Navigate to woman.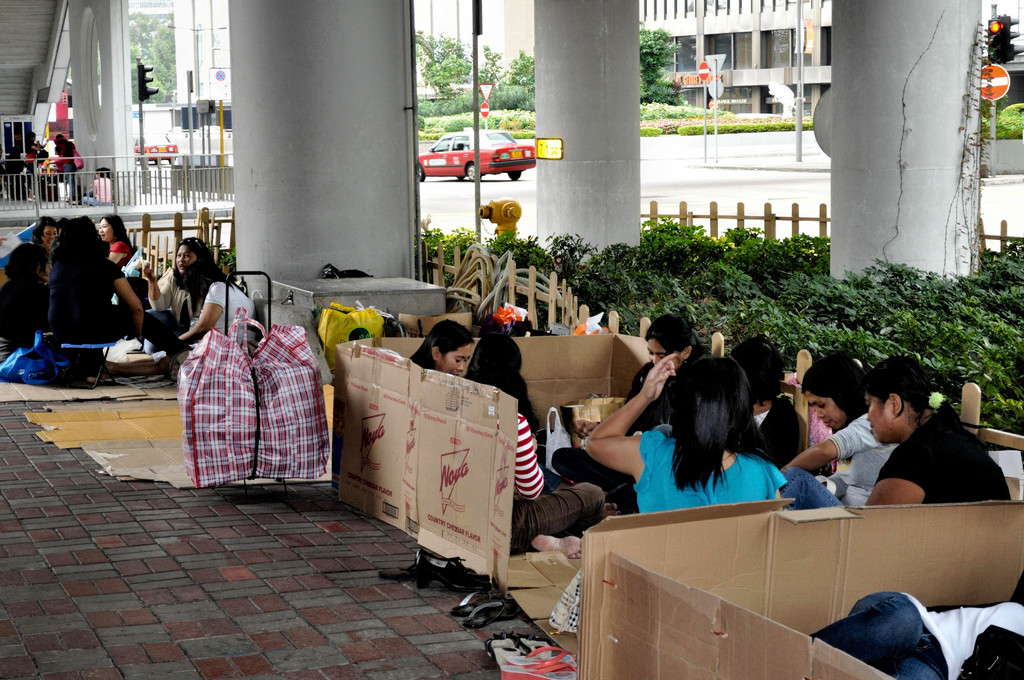
Navigation target: left=145, top=240, right=211, bottom=353.
